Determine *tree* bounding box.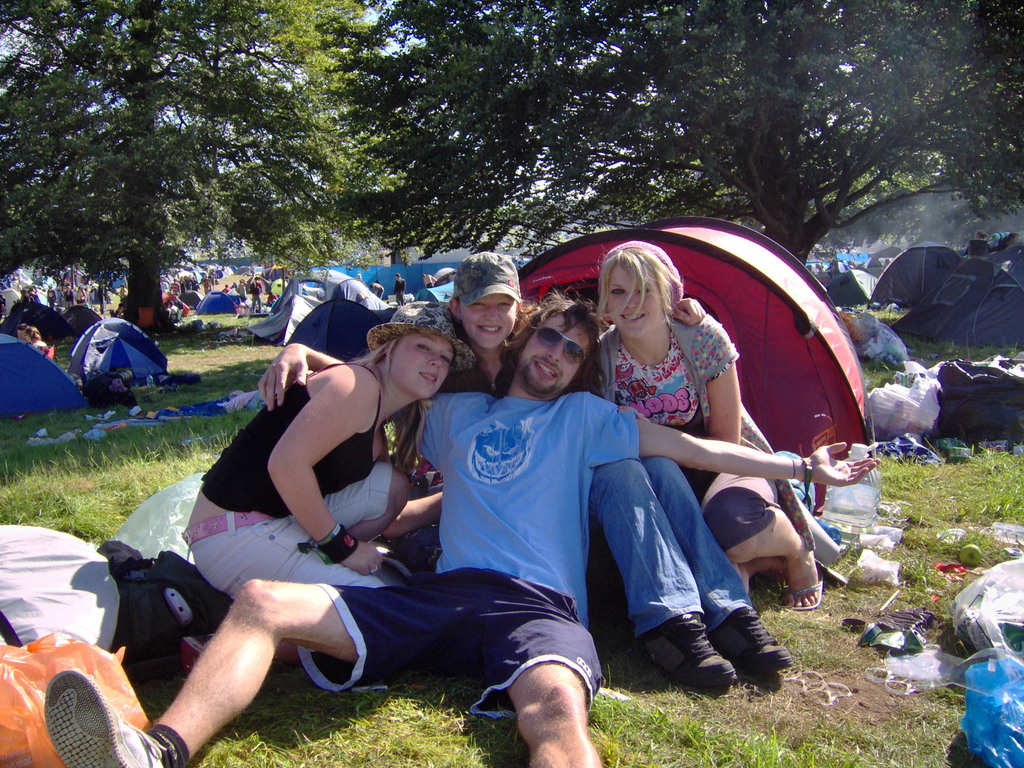
Determined: [x1=630, y1=0, x2=1023, y2=276].
